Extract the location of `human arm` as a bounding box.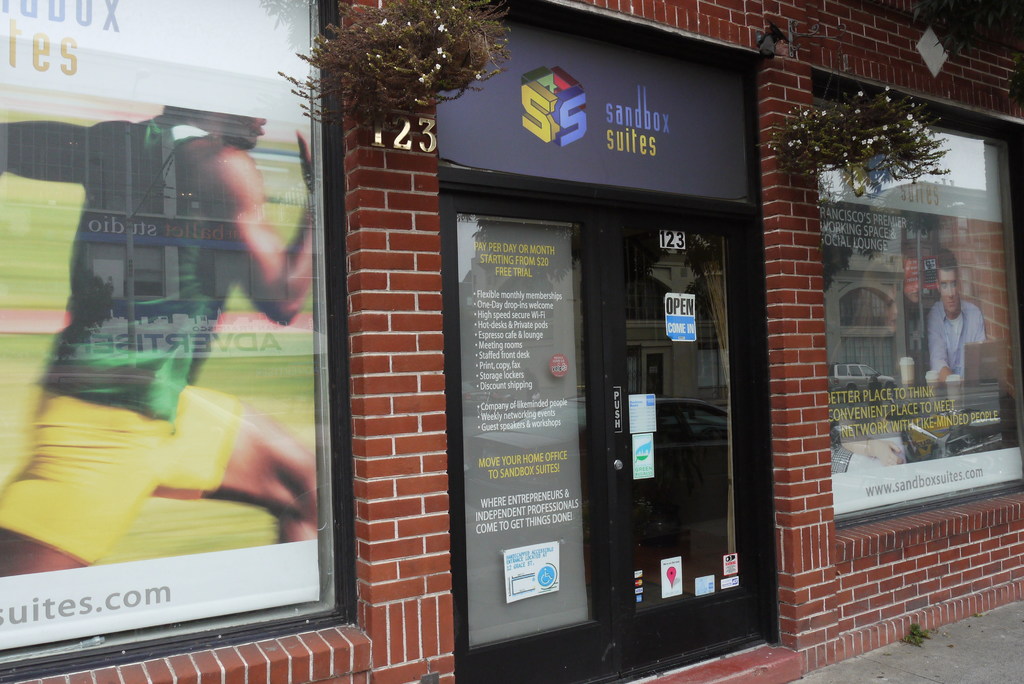
region(968, 300, 989, 386).
